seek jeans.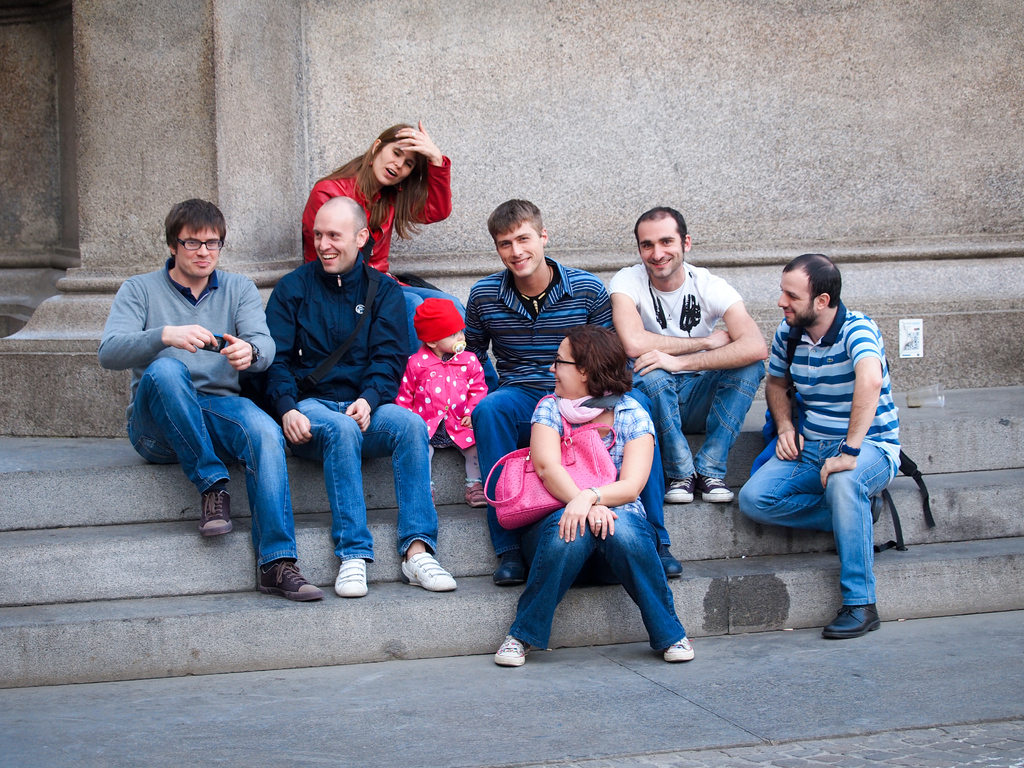
{"x1": 737, "y1": 451, "x2": 897, "y2": 607}.
